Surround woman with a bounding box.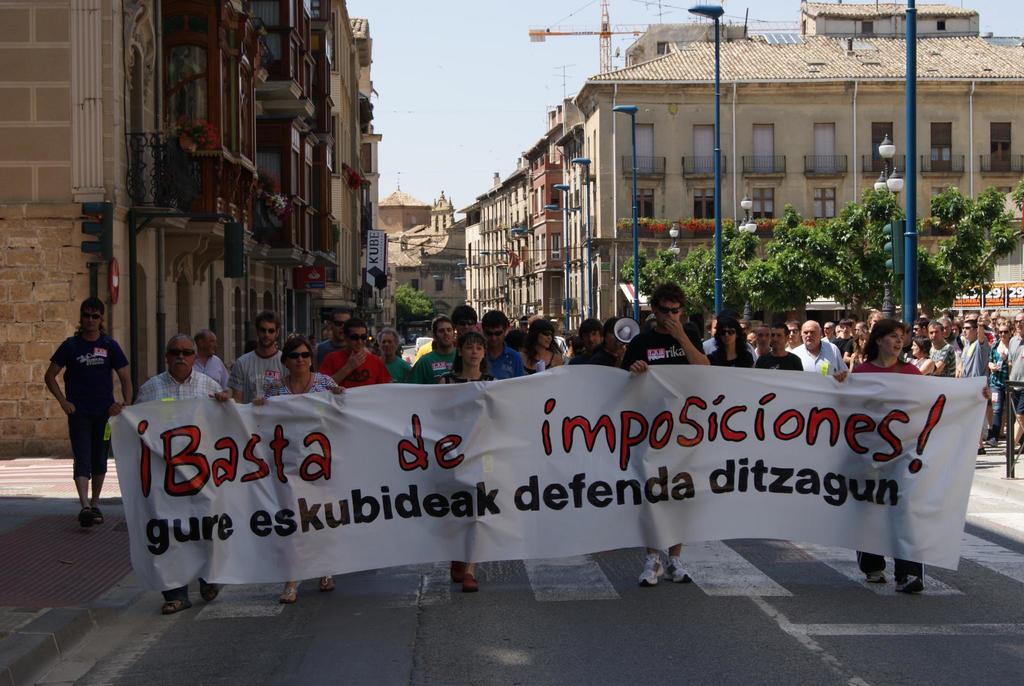
left=705, top=313, right=755, bottom=366.
